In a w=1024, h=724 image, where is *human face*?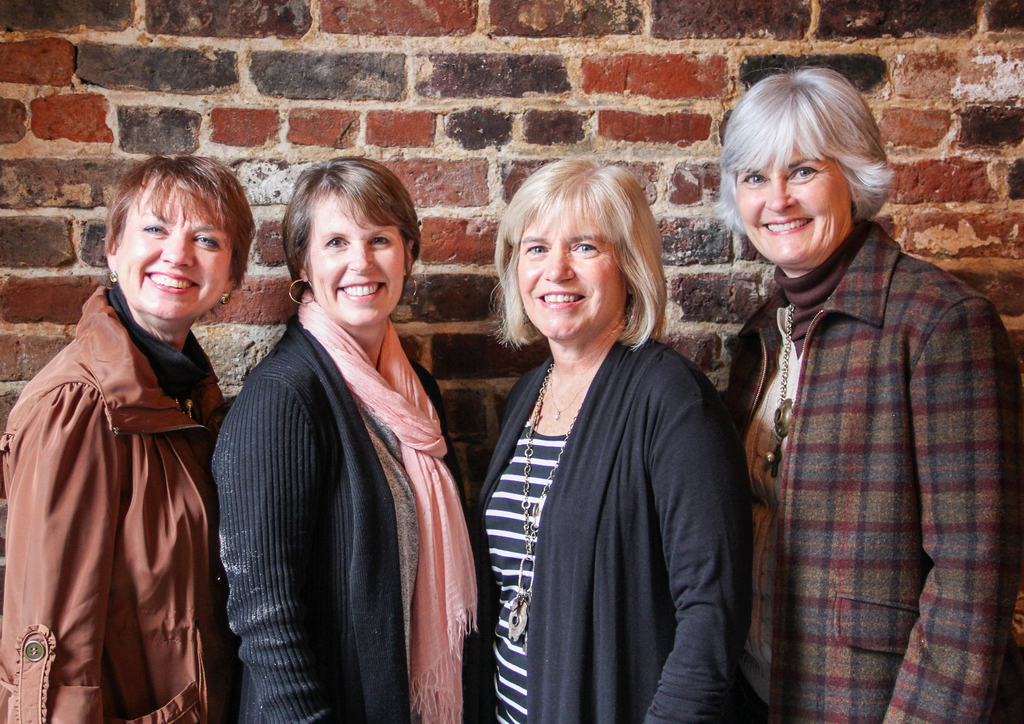
[118, 190, 229, 321].
